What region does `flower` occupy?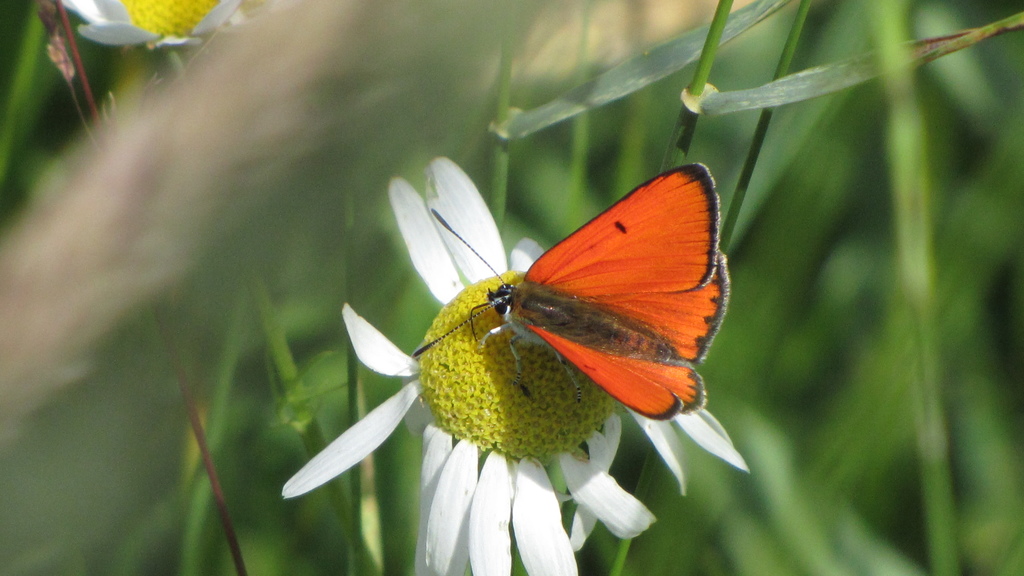
bbox=(280, 157, 745, 575).
